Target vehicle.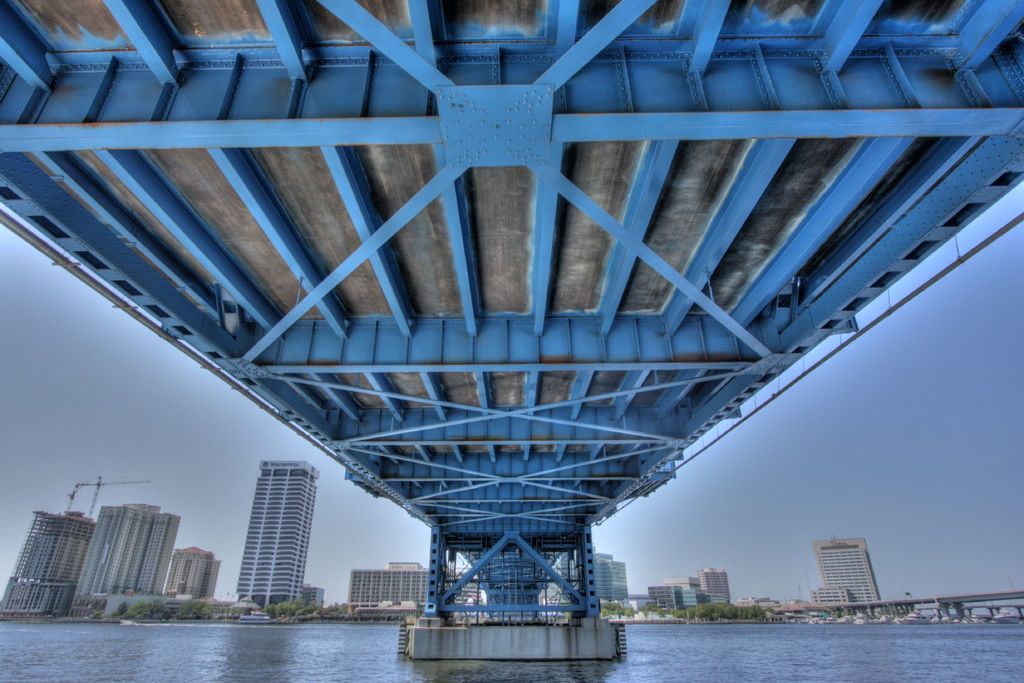
Target region: <bbox>235, 607, 273, 625</bbox>.
